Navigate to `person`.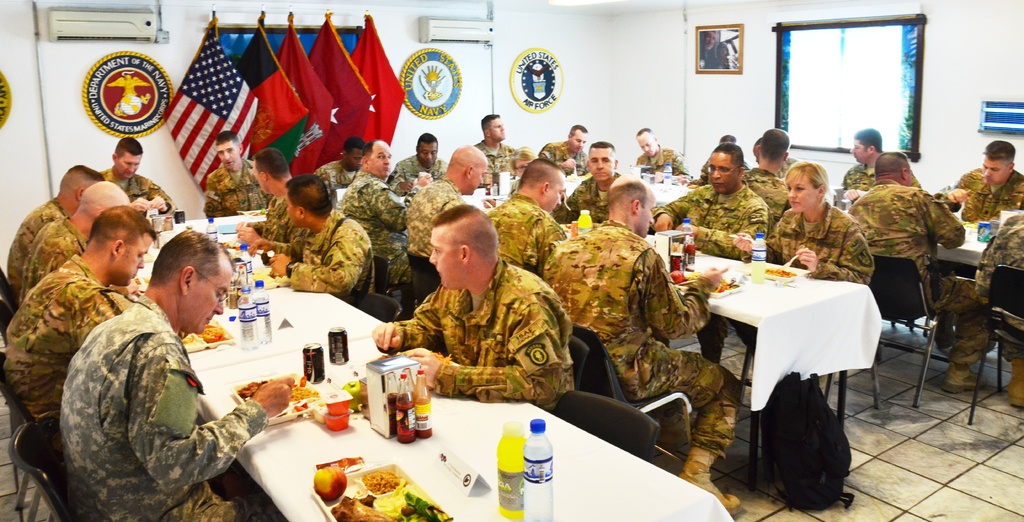
Navigation target: {"x1": 97, "y1": 138, "x2": 177, "y2": 221}.
